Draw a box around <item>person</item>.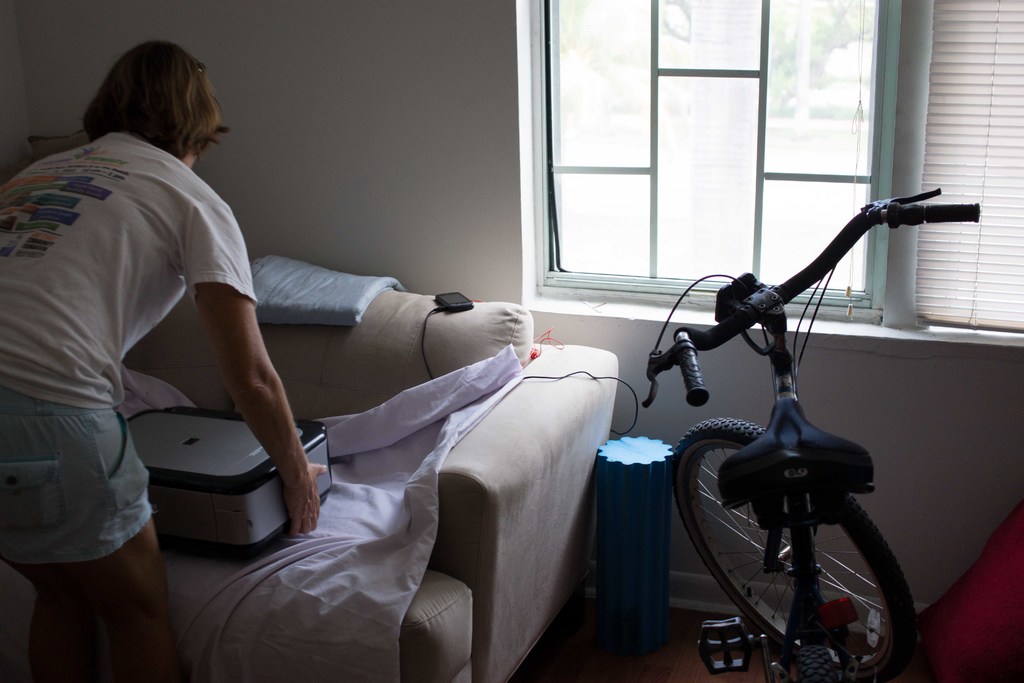
0/31/321/682.
